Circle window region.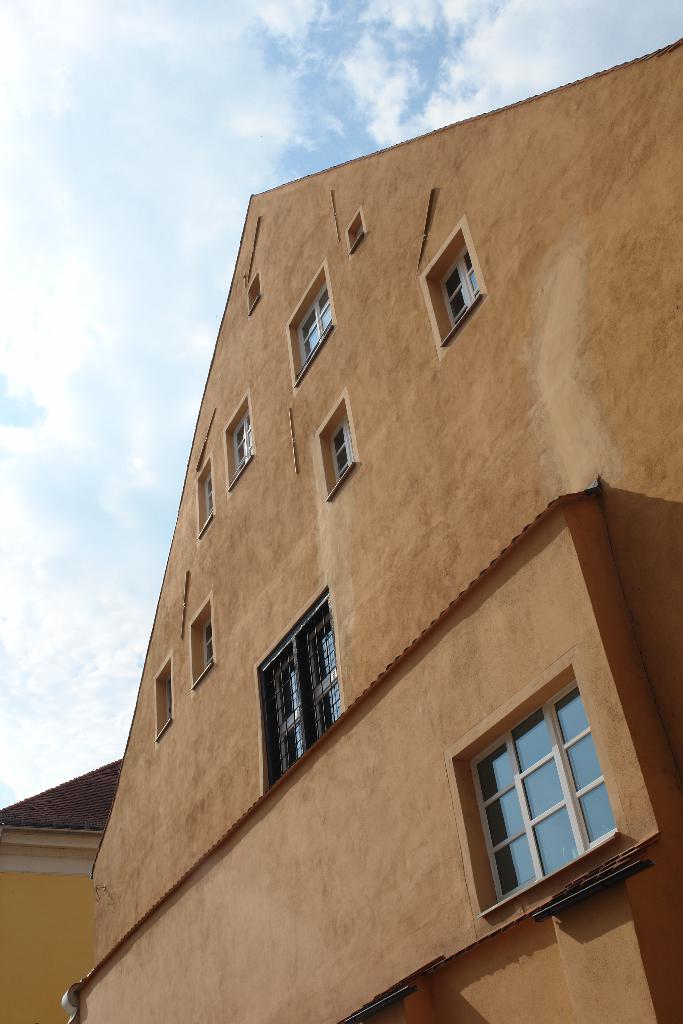
Region: (left=450, top=659, right=629, bottom=918).
